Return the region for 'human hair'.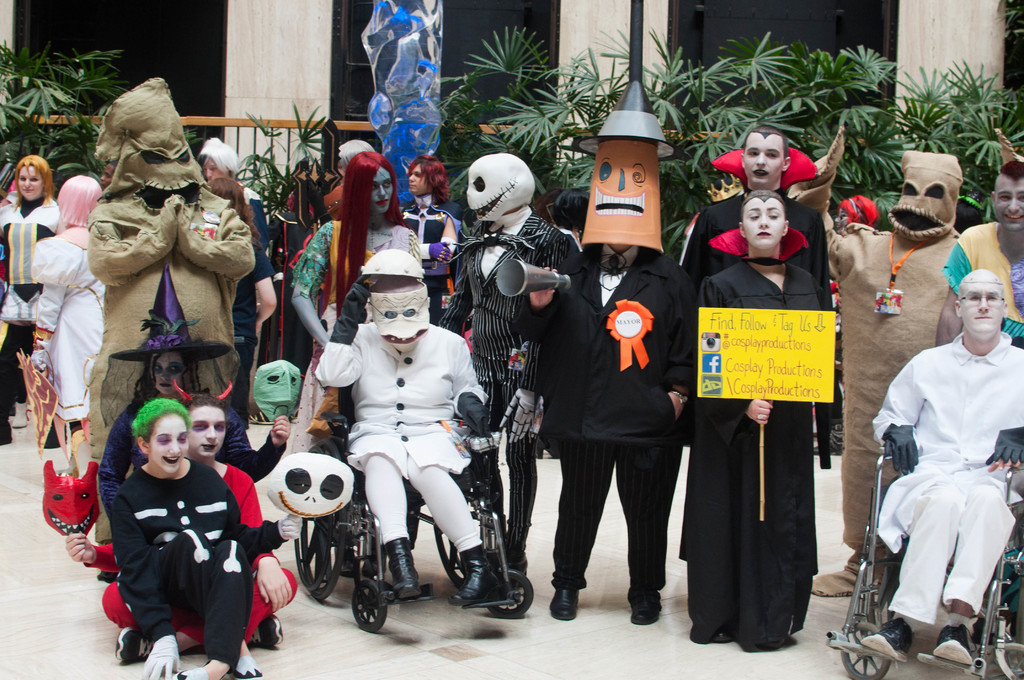
crop(406, 154, 453, 205).
